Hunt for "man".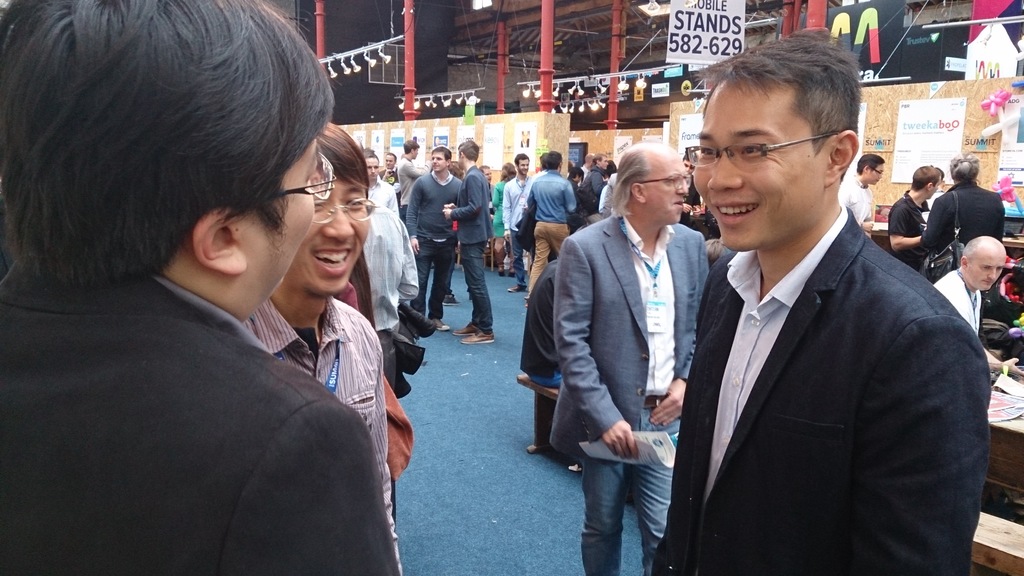
Hunted down at 572:152:607:224.
